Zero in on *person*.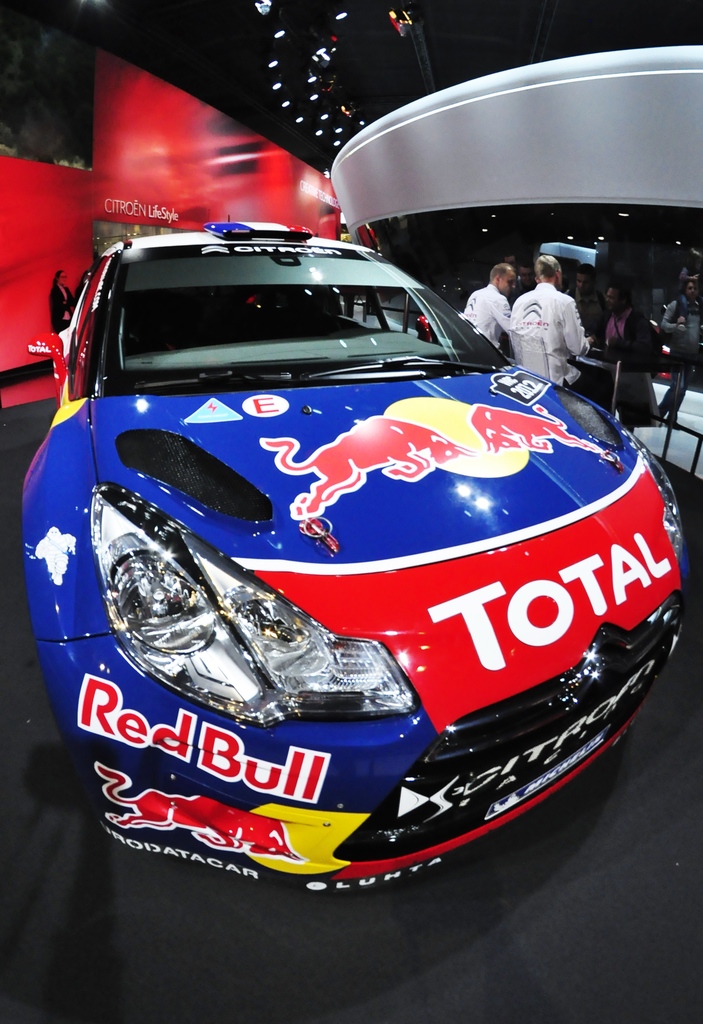
Zeroed in: (467,263,526,361).
